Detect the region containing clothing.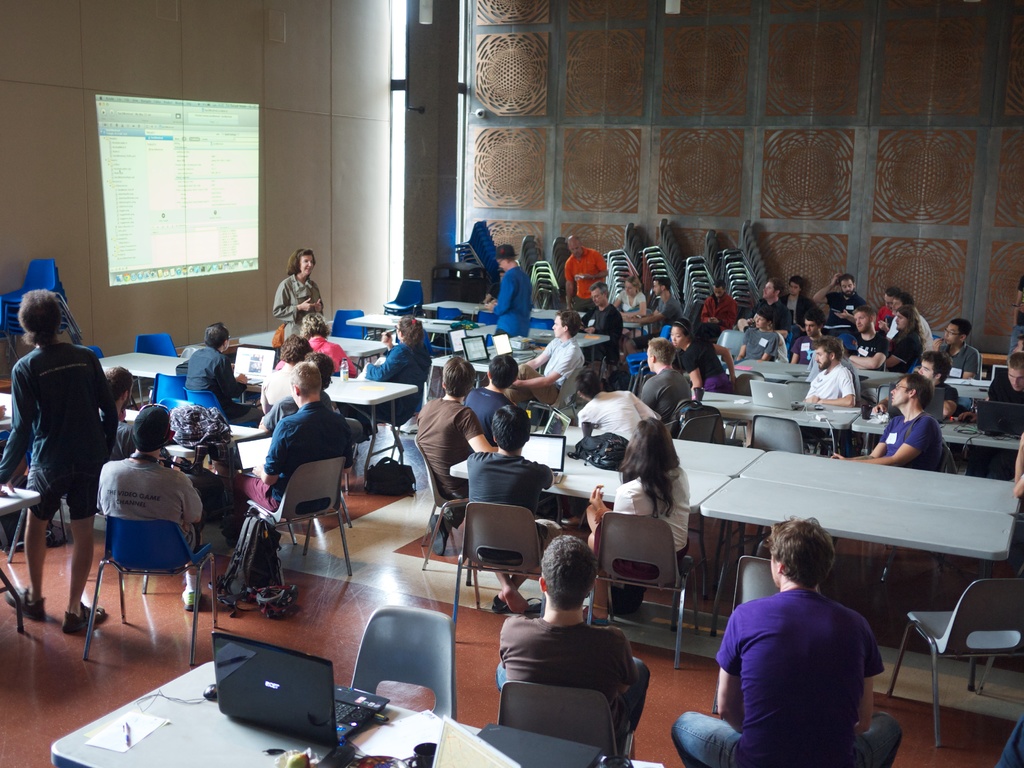
[left=612, top=457, right=692, bottom=568].
